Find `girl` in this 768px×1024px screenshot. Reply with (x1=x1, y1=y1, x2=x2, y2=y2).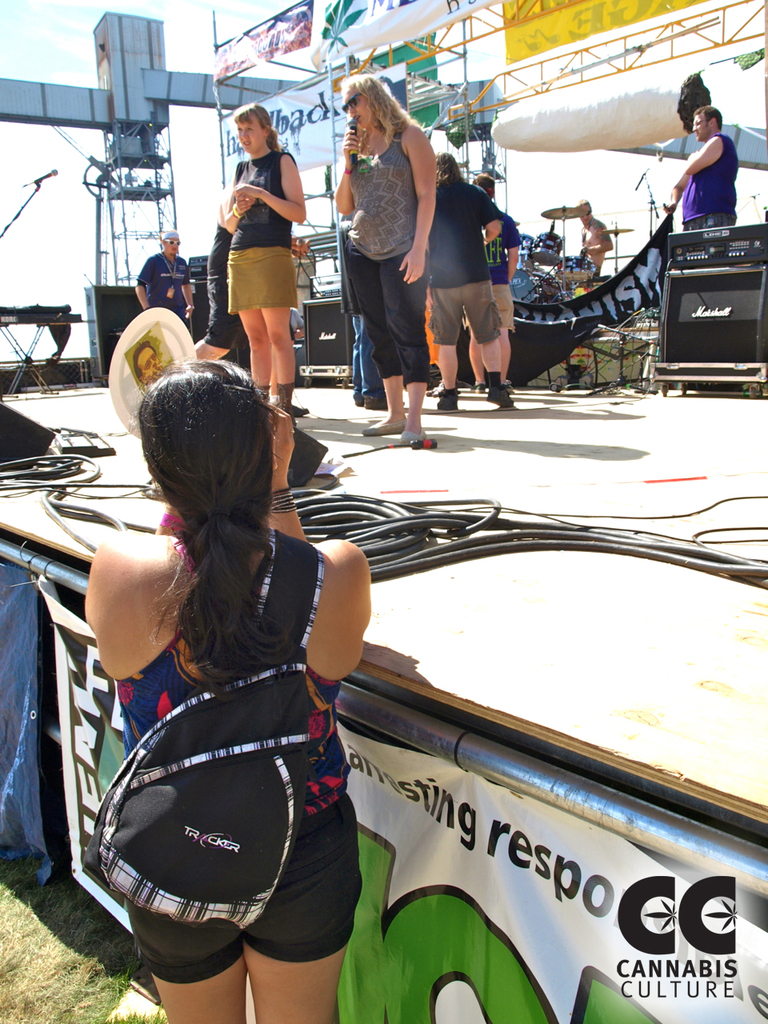
(x1=220, y1=103, x2=308, y2=418).
